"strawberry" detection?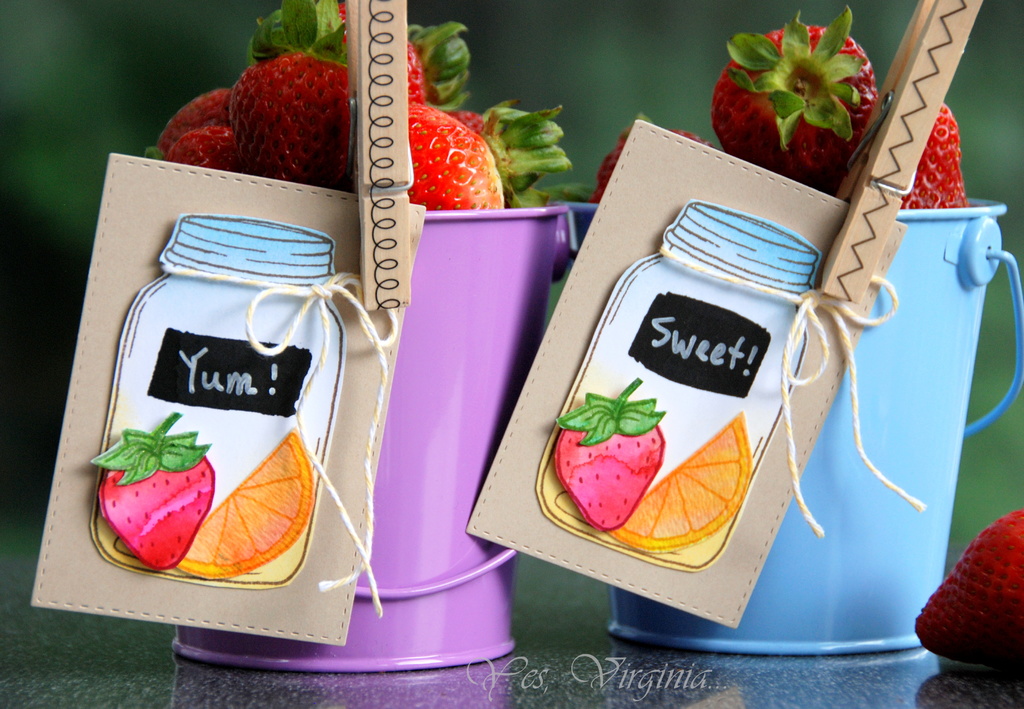
bbox=[207, 37, 351, 178]
